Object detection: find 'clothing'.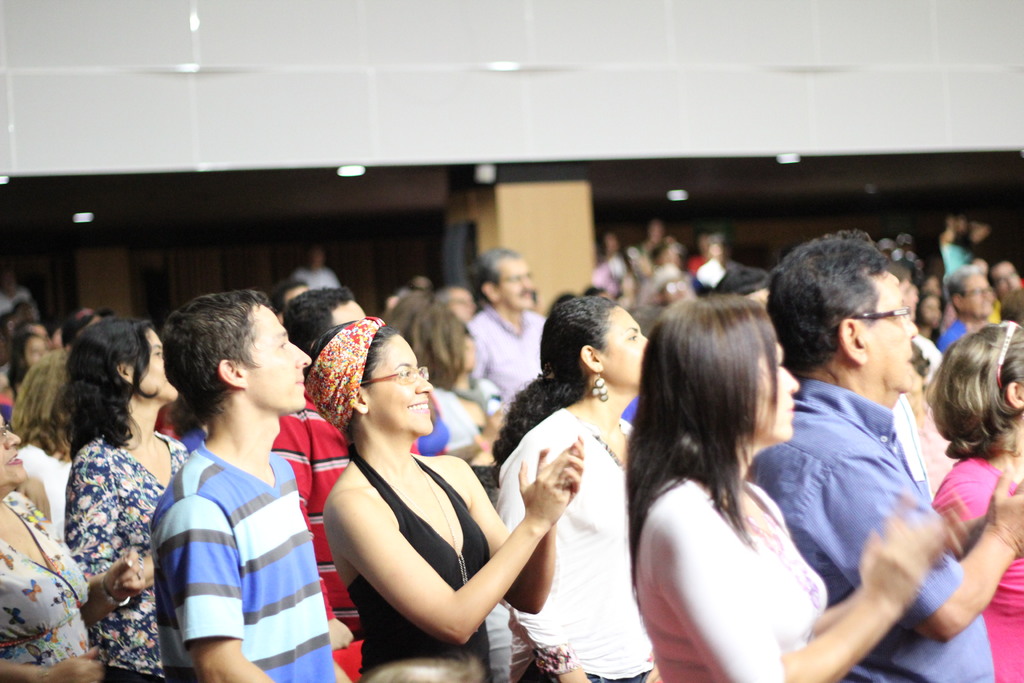
detection(0, 498, 88, 682).
